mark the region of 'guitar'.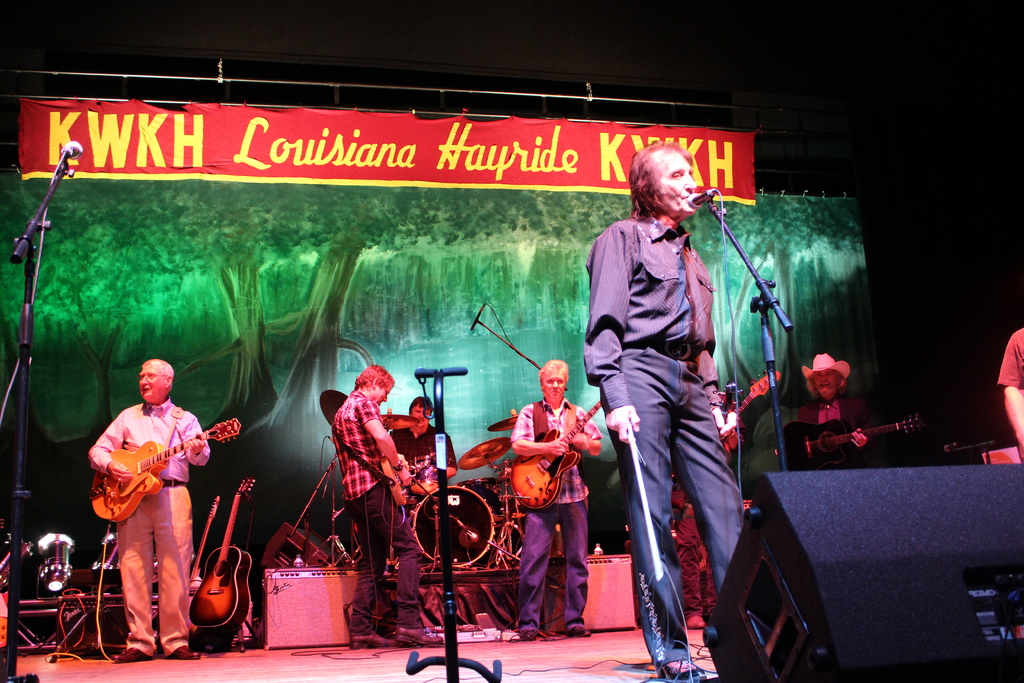
Region: 185, 493, 215, 604.
